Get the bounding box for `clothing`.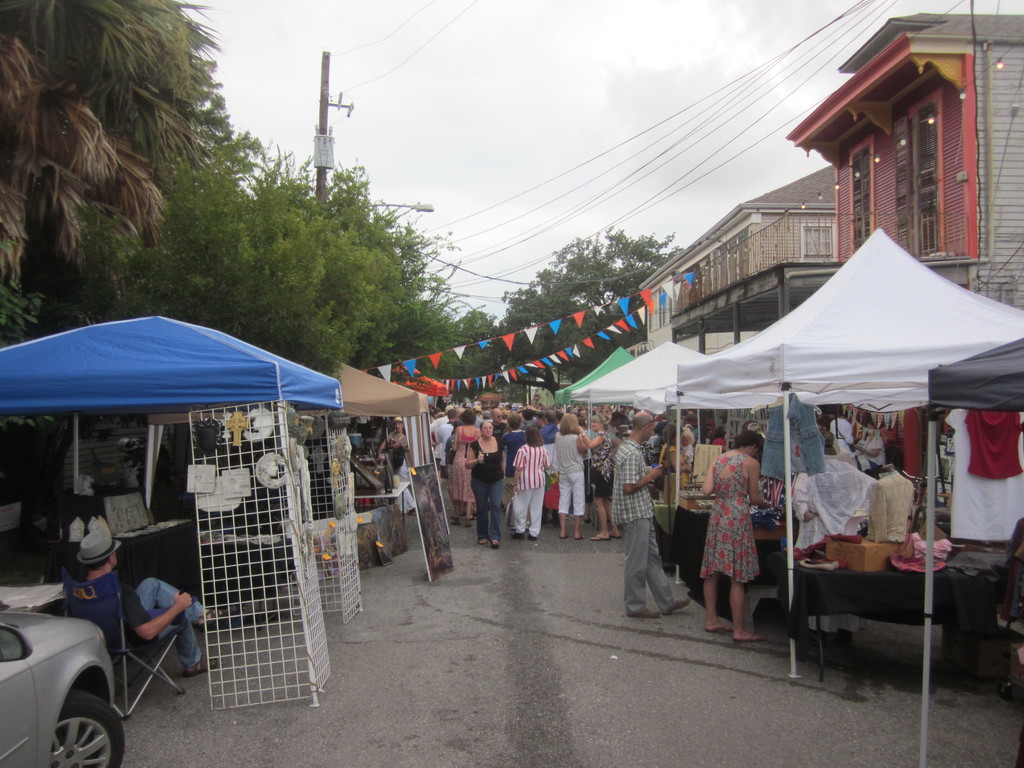
(left=863, top=471, right=924, bottom=538).
